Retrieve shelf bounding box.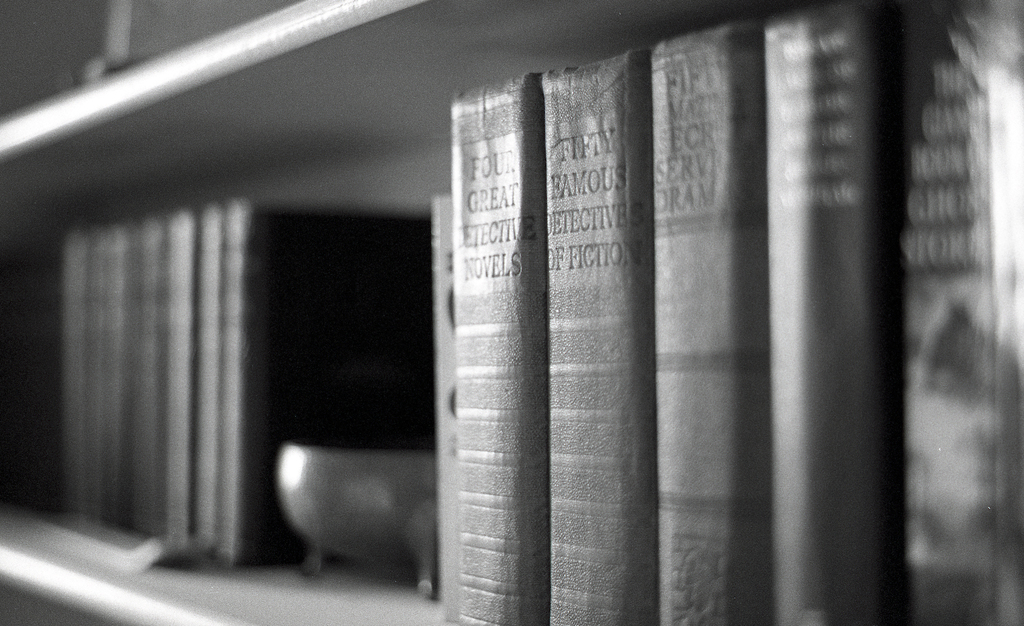
Bounding box: x1=29, y1=34, x2=879, y2=625.
